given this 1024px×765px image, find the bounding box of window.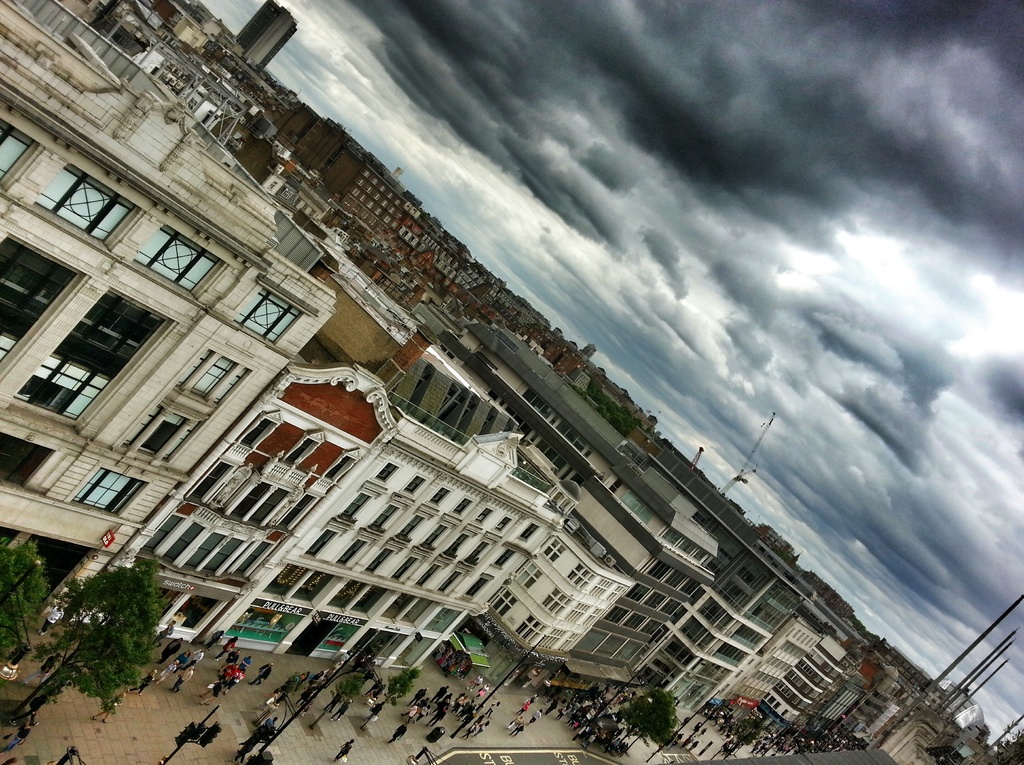
rect(445, 532, 465, 556).
